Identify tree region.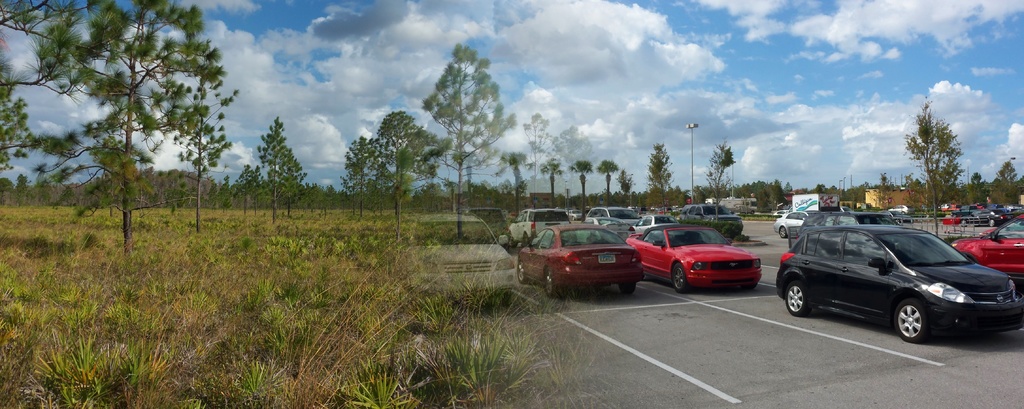
Region: 600, 154, 616, 210.
